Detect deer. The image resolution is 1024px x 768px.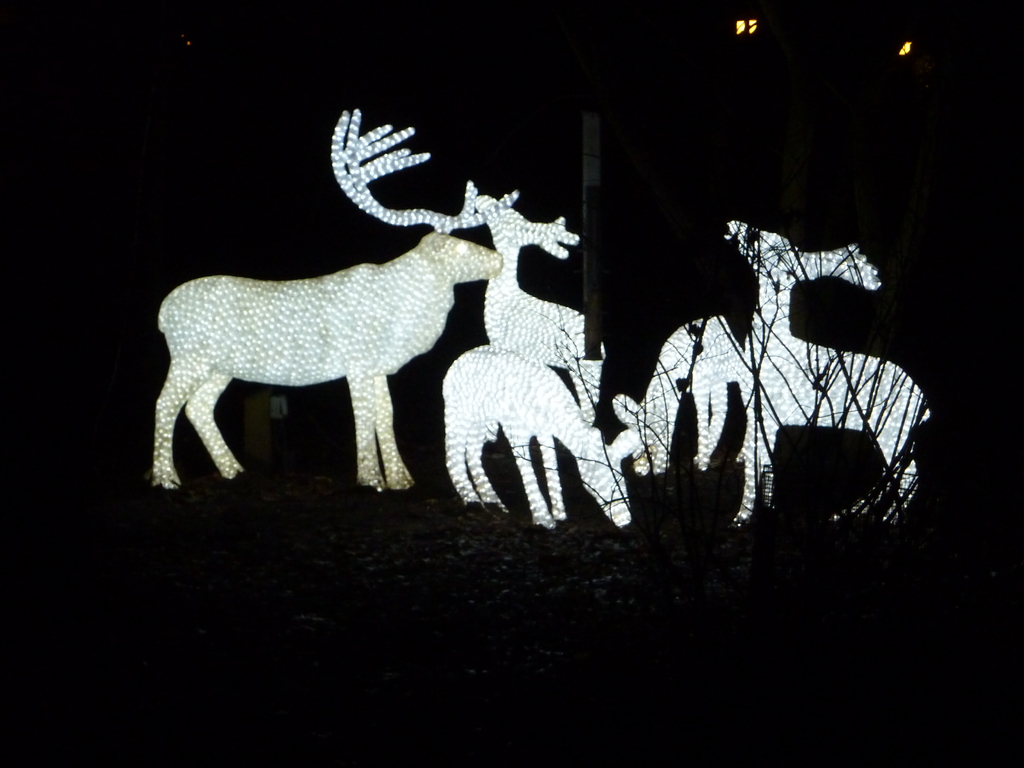
rect(146, 108, 520, 484).
